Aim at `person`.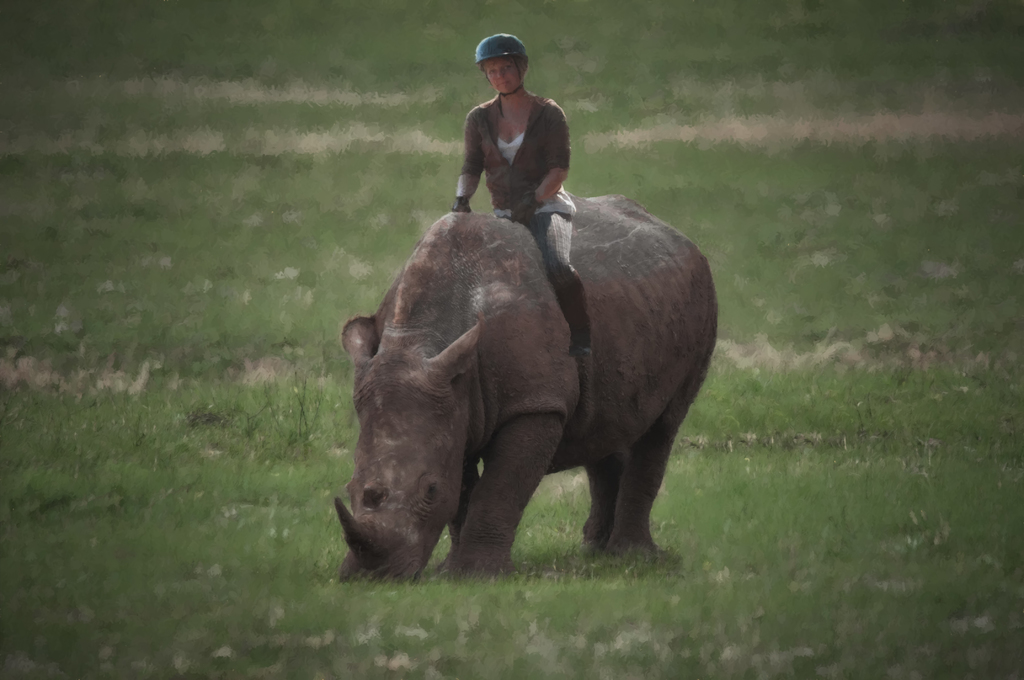
Aimed at [x1=452, y1=33, x2=595, y2=430].
